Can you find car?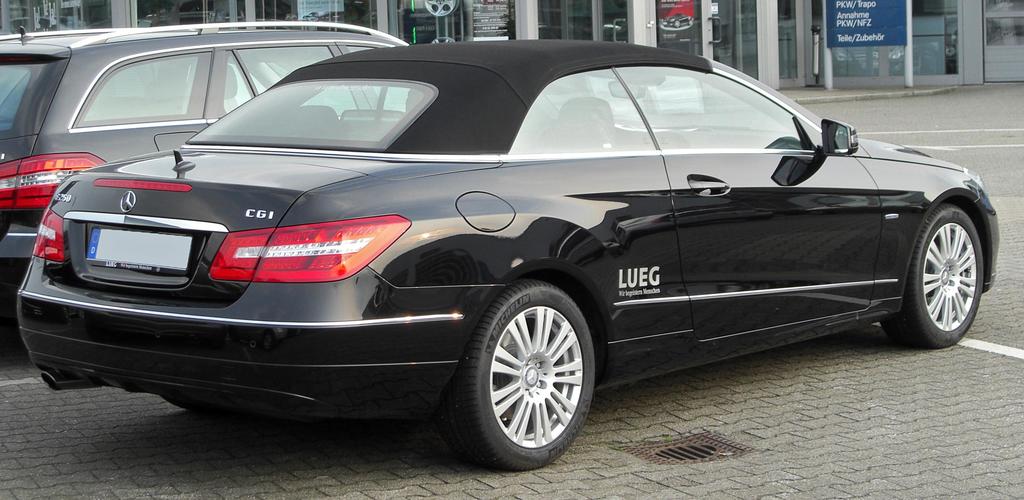
Yes, bounding box: l=0, t=19, r=408, b=353.
